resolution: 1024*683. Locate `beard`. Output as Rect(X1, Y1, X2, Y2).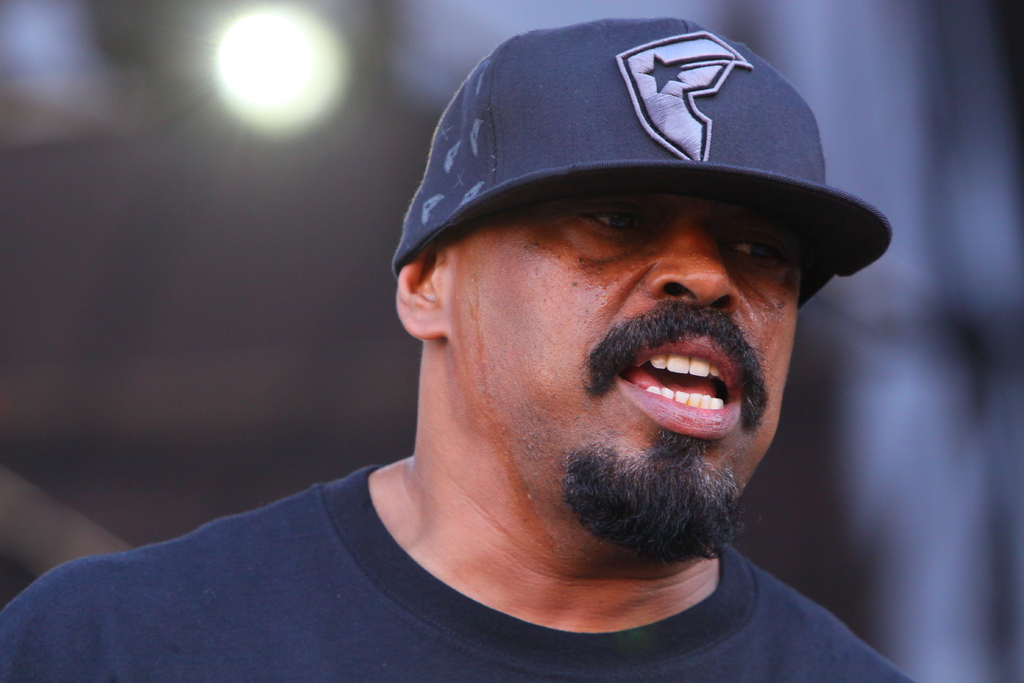
Rect(561, 424, 765, 563).
